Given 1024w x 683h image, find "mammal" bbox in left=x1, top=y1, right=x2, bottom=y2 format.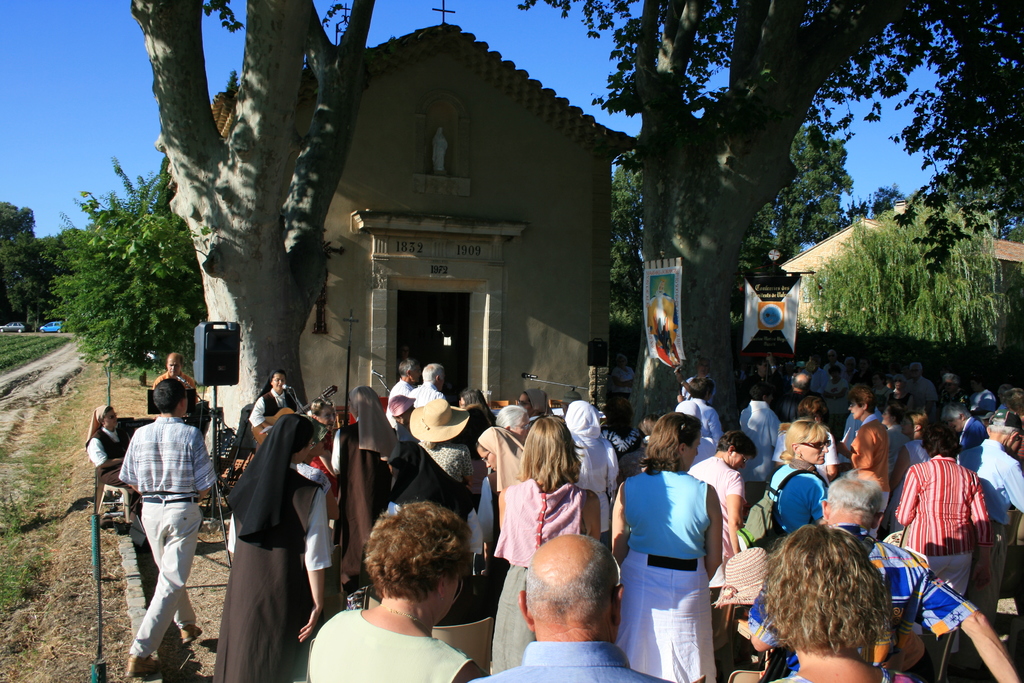
left=391, top=393, right=476, bottom=600.
